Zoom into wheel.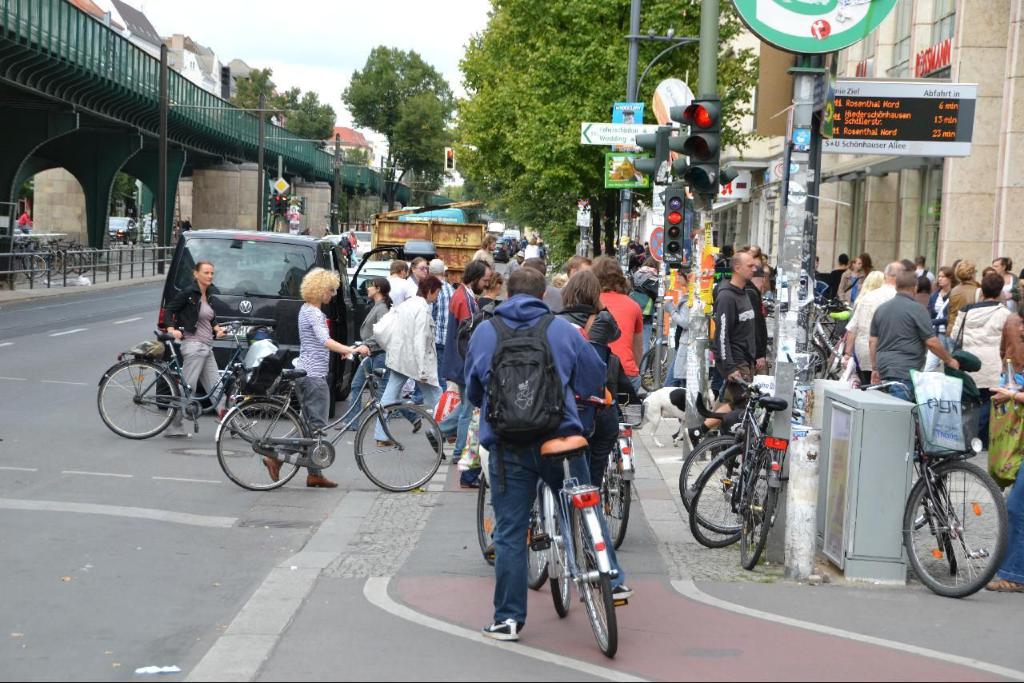
Zoom target: {"left": 574, "top": 505, "right": 618, "bottom": 660}.
